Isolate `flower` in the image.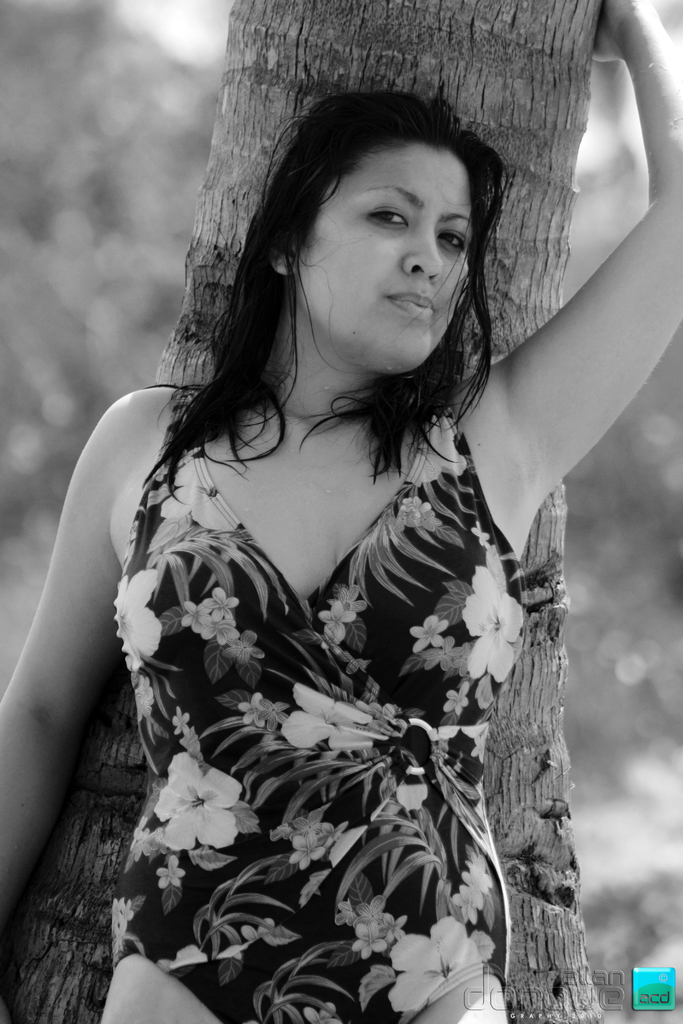
Isolated region: 295/829/327/875.
